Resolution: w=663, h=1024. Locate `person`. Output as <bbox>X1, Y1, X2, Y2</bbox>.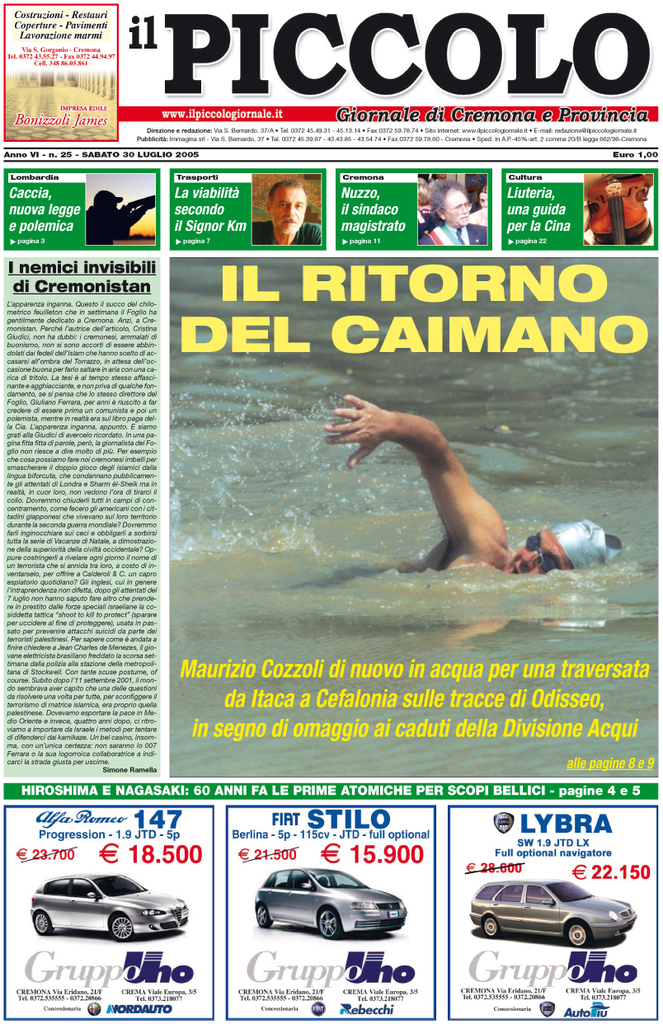
<bbox>418, 180, 487, 243</bbox>.
